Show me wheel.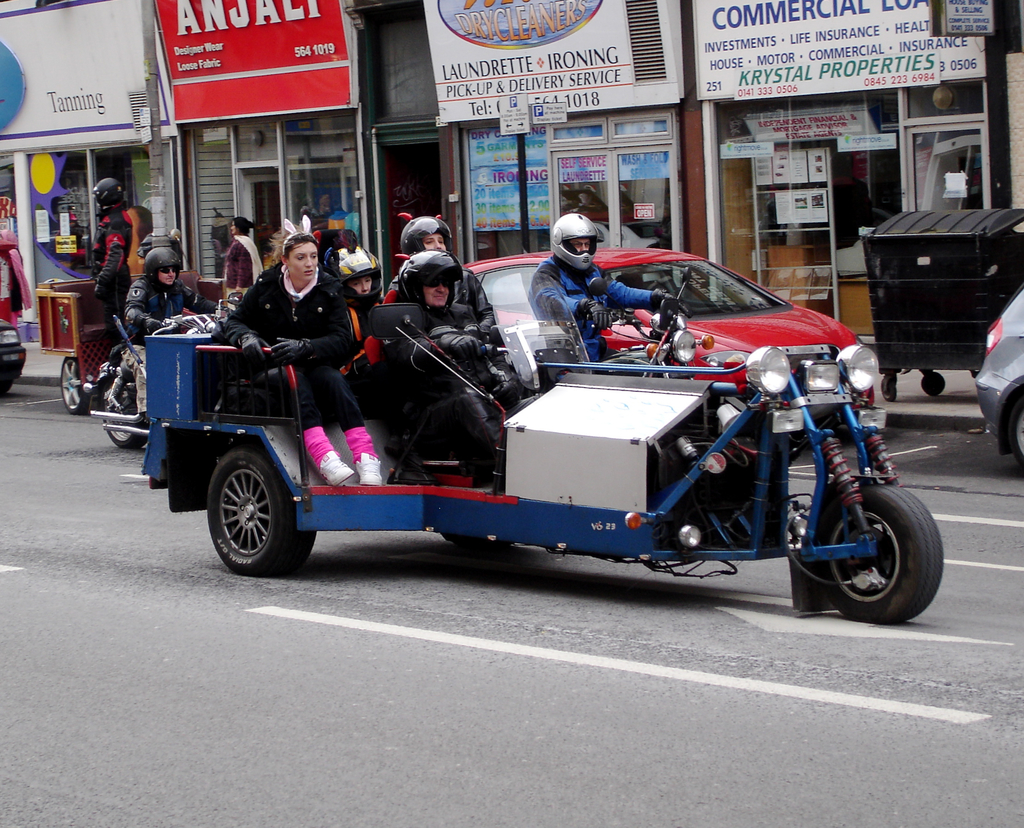
wheel is here: [884, 378, 897, 397].
